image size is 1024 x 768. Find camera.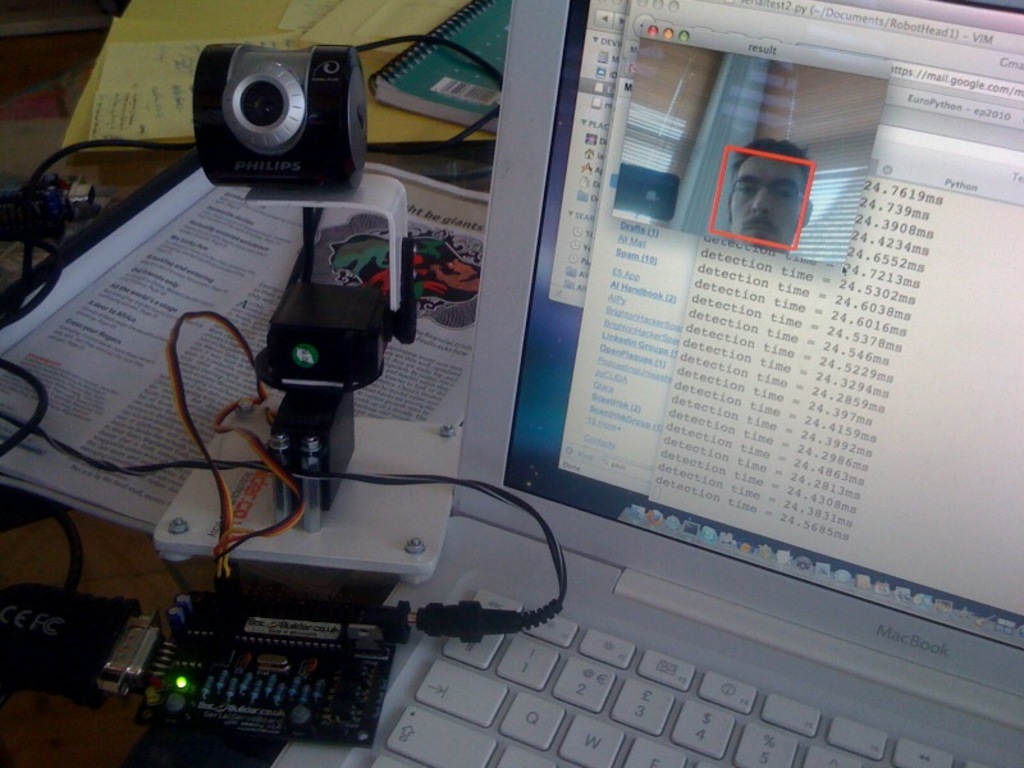
BBox(193, 47, 365, 192).
